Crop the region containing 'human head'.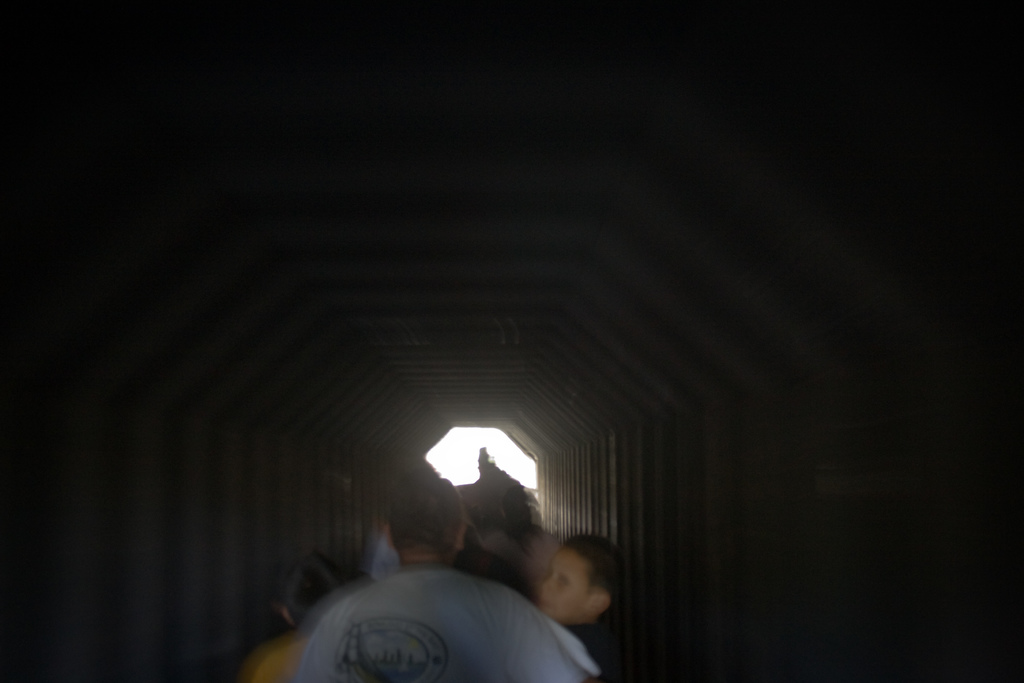
Crop region: [276, 556, 345, 630].
